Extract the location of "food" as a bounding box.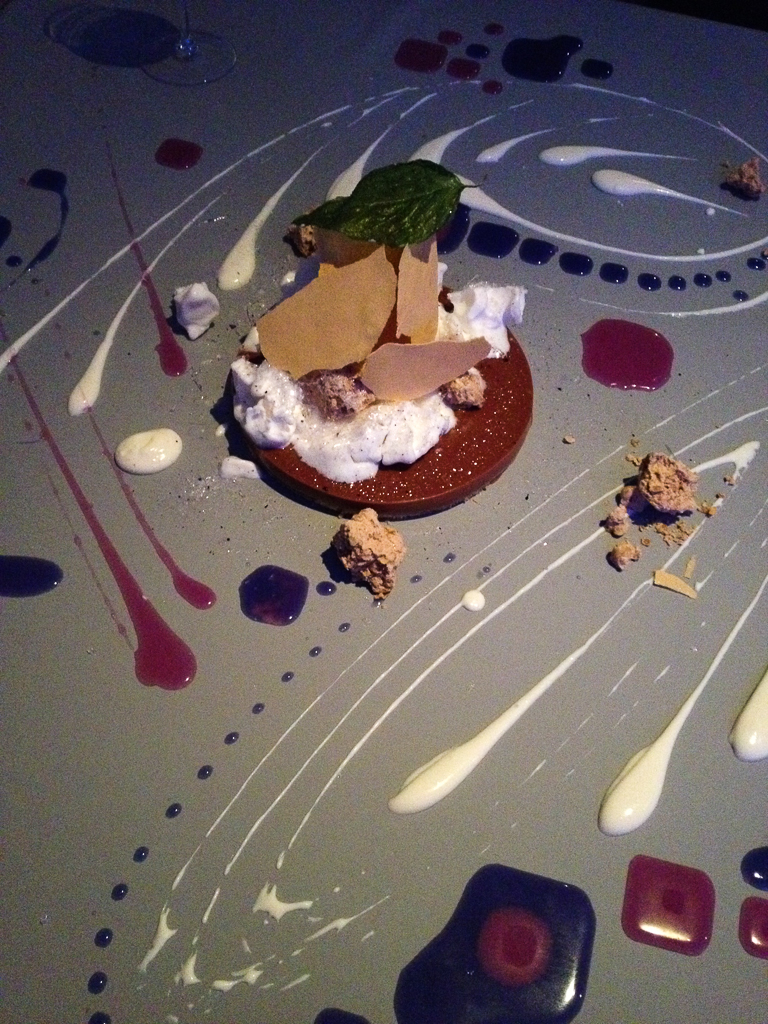
bbox=(226, 94, 760, 321).
